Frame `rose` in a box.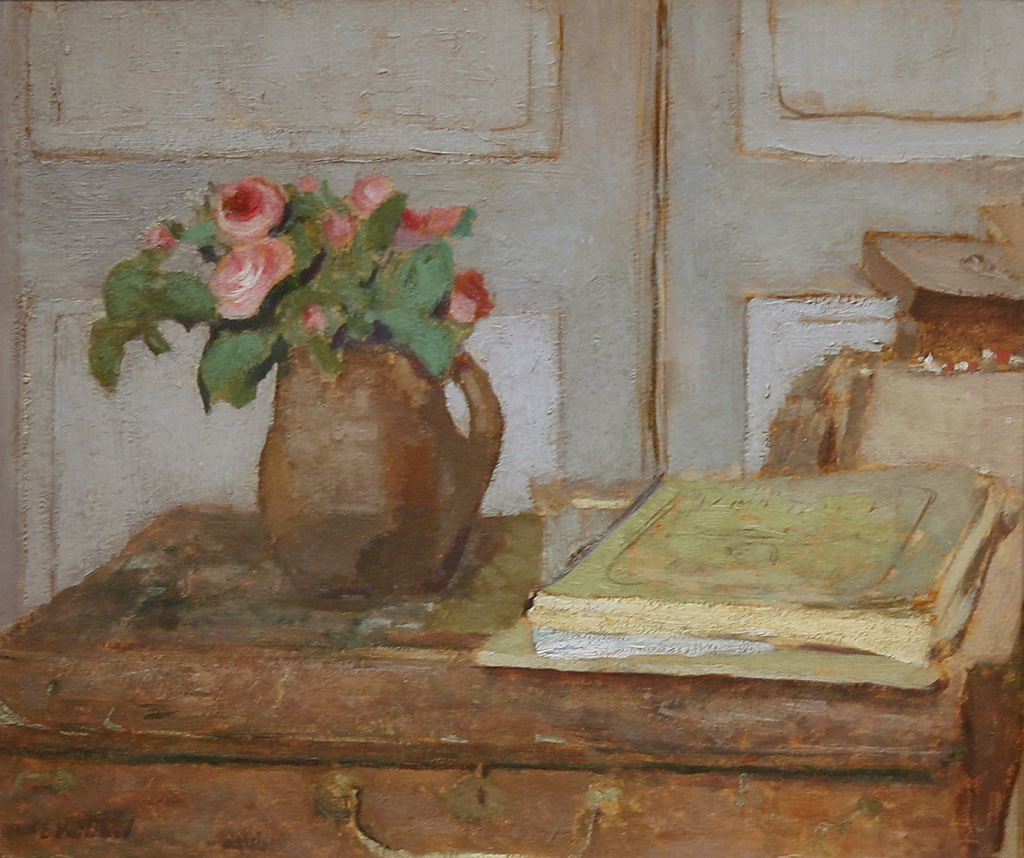
{"left": 204, "top": 238, "right": 296, "bottom": 317}.
